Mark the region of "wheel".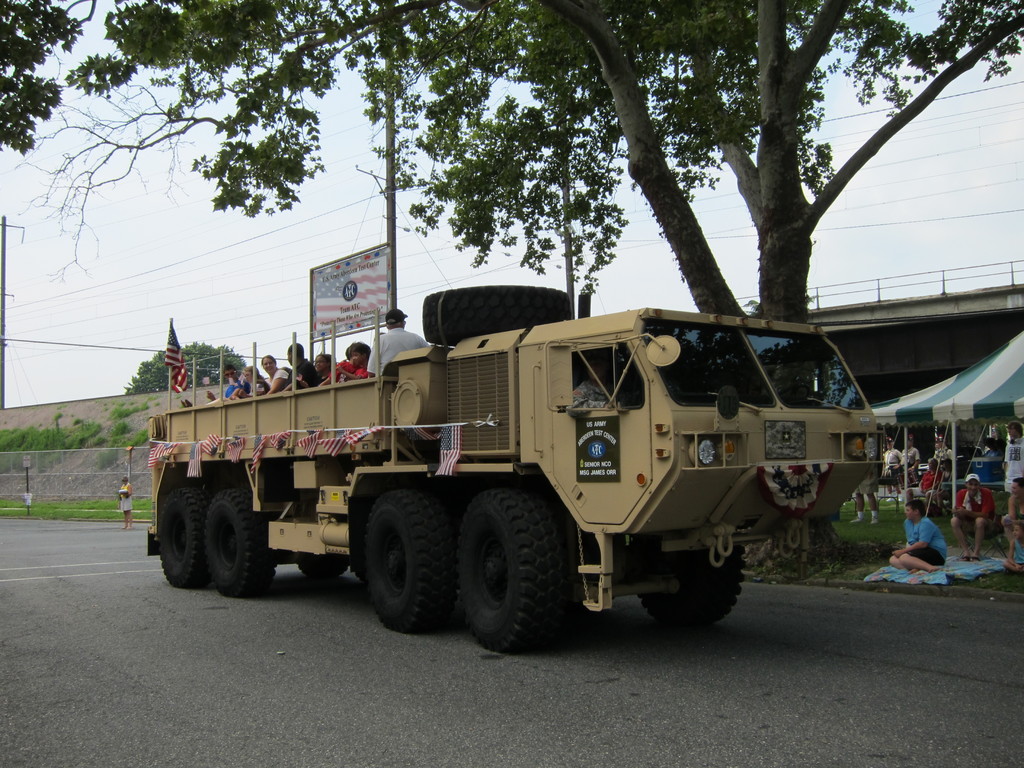
Region: crop(637, 546, 742, 620).
